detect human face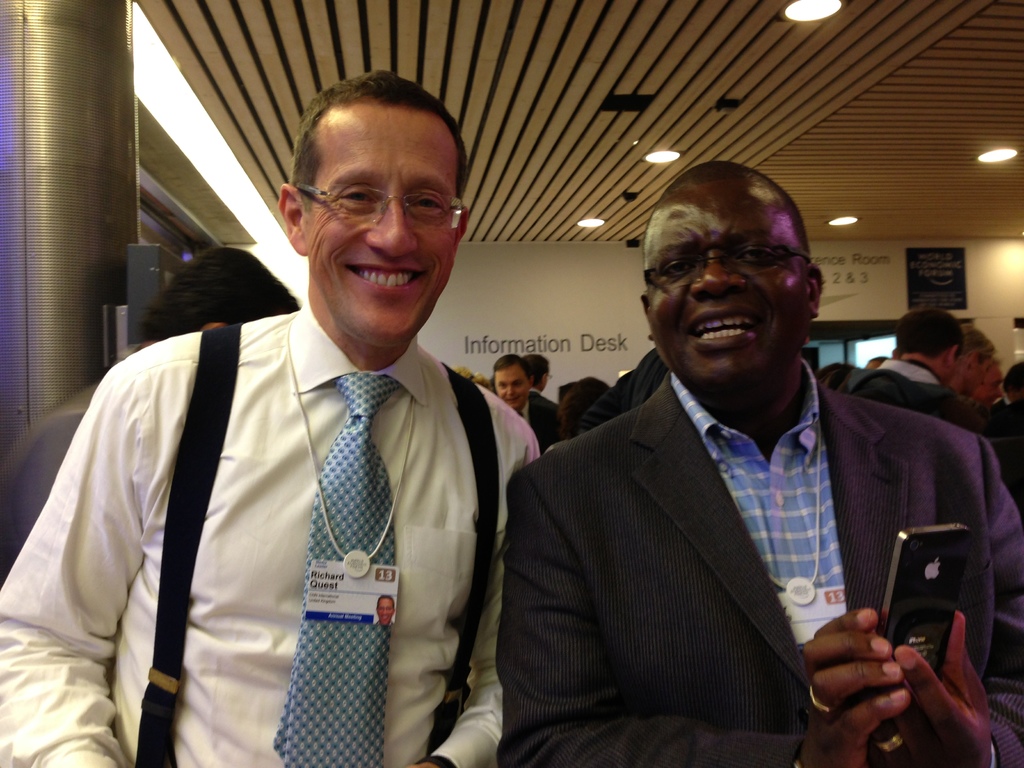
crop(975, 367, 1006, 407)
